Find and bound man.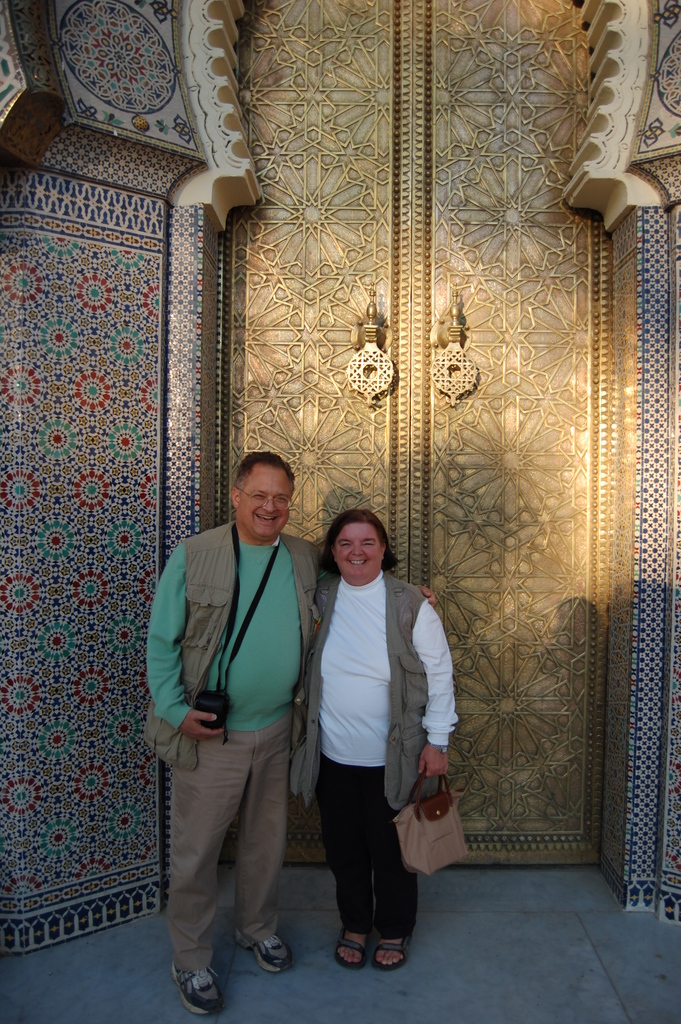
Bound: {"x1": 136, "y1": 452, "x2": 440, "y2": 1020}.
